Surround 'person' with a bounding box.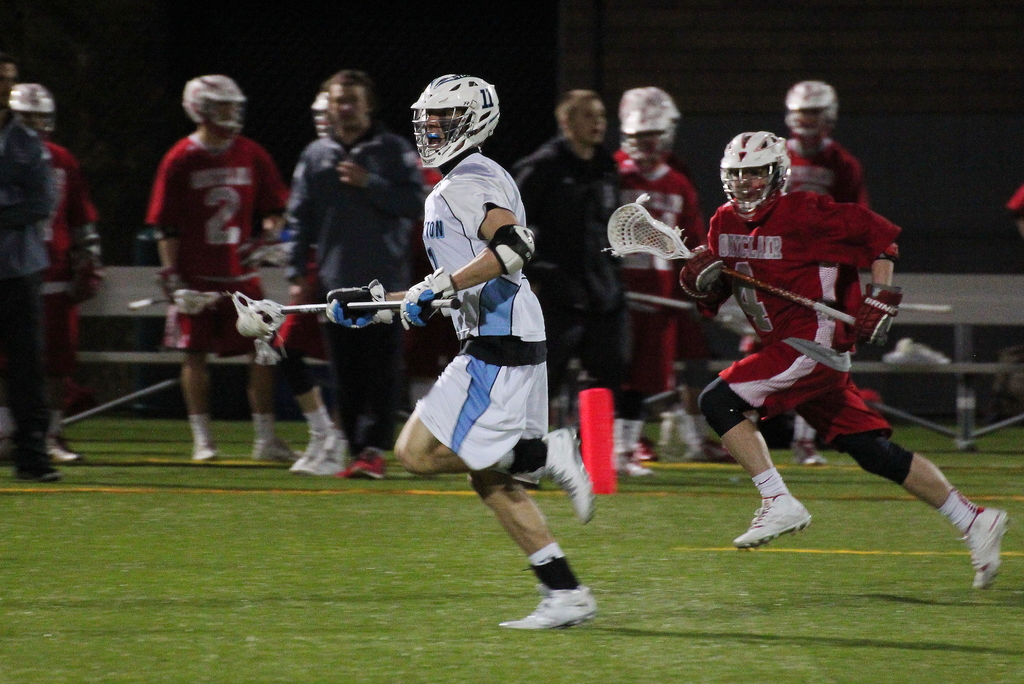
locate(606, 96, 705, 475).
